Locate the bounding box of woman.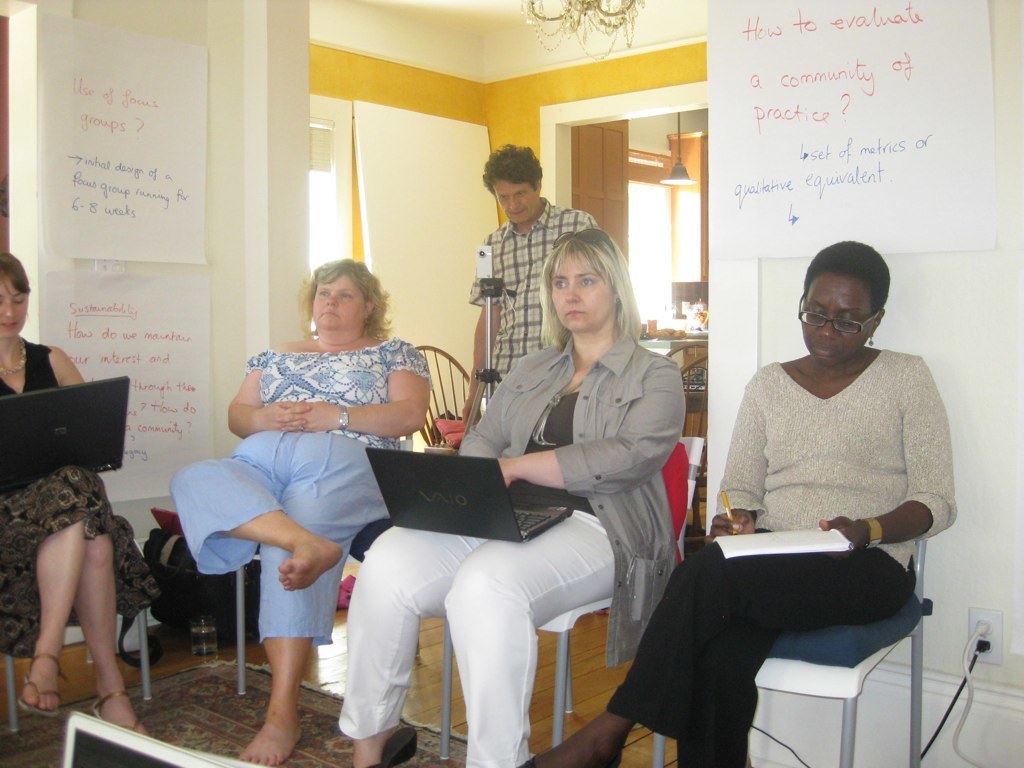
Bounding box: bbox=[202, 233, 426, 733].
